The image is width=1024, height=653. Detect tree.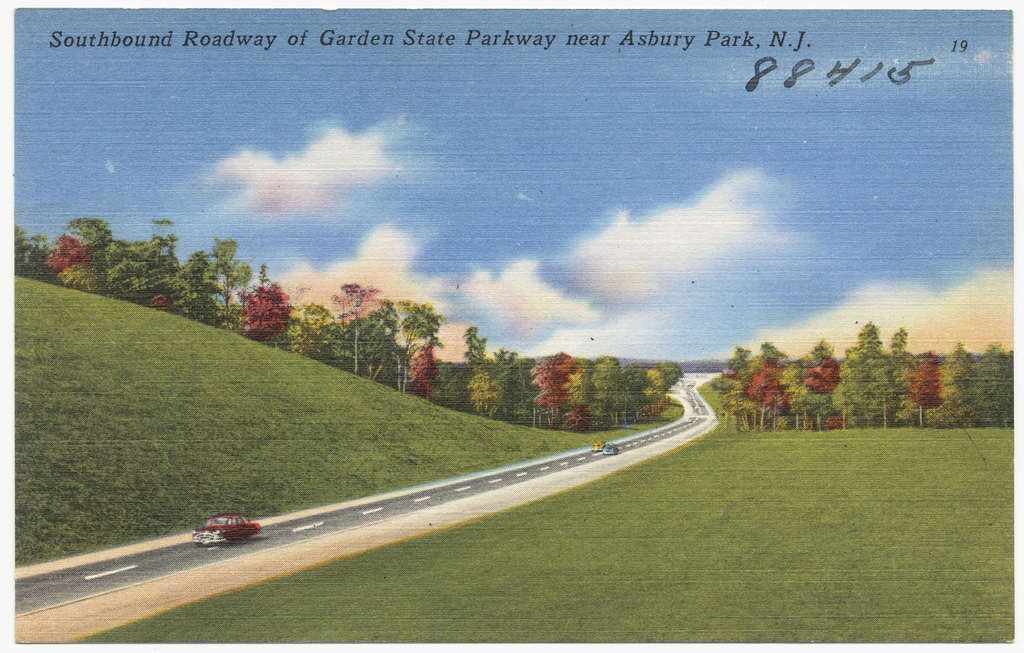
Detection: pyautogui.locateOnScreen(397, 301, 446, 380).
